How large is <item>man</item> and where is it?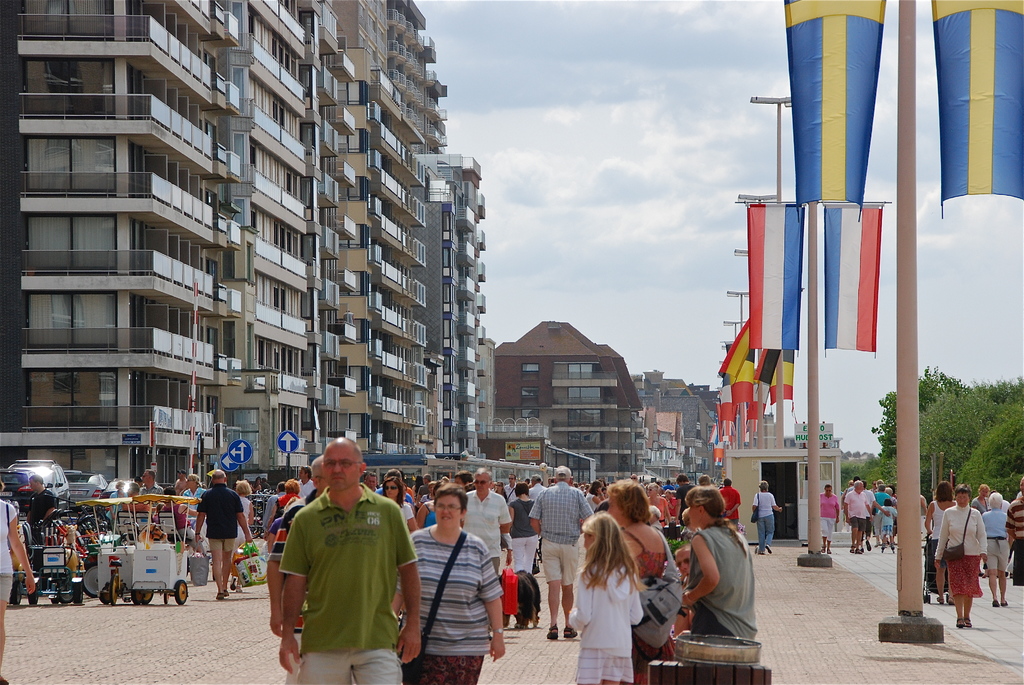
Bounding box: {"left": 673, "top": 475, "right": 695, "bottom": 527}.
